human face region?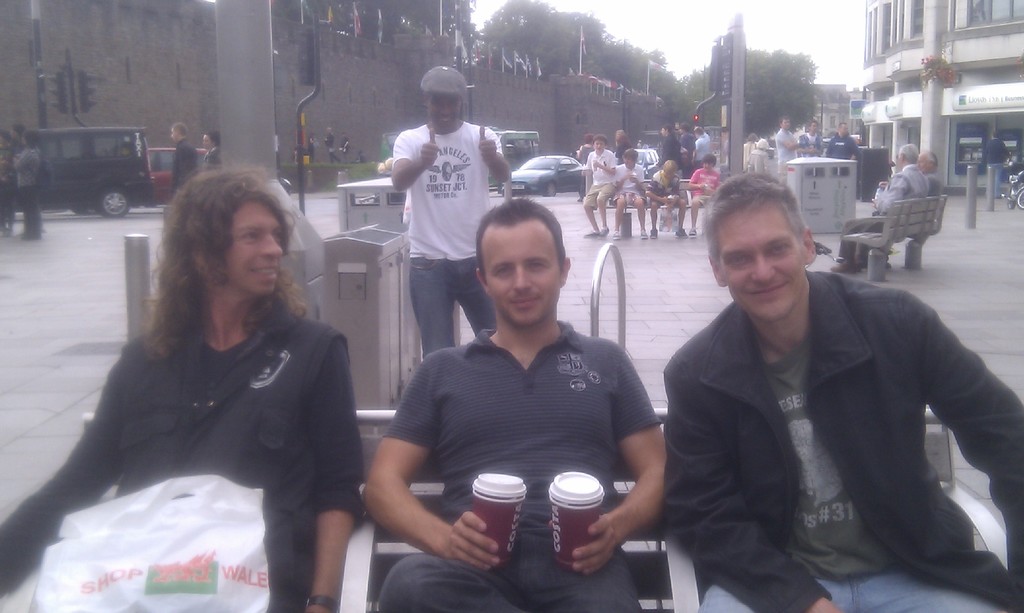
{"x1": 594, "y1": 141, "x2": 603, "y2": 153}
